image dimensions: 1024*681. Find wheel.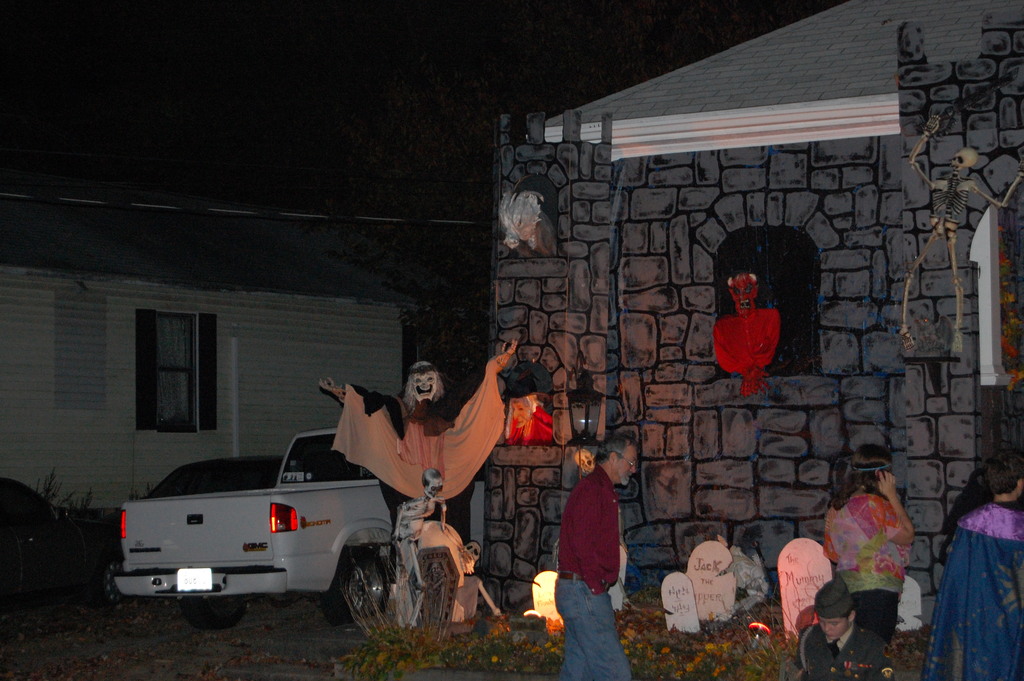
l=181, t=594, r=247, b=632.
